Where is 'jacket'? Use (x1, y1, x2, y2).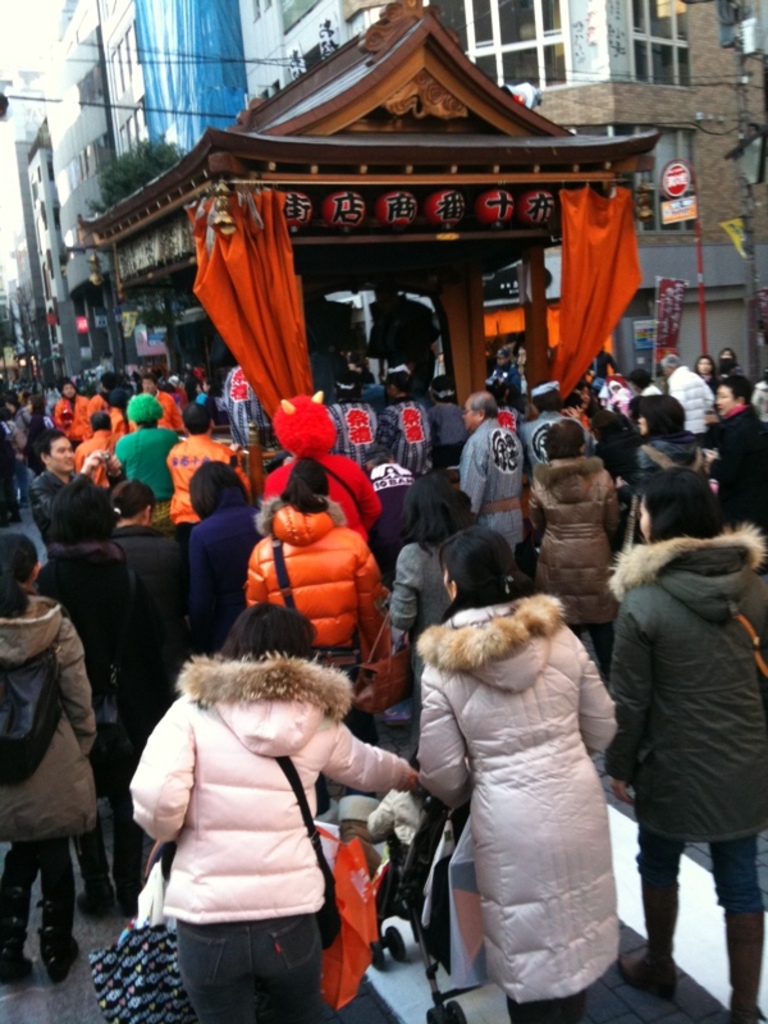
(131, 385, 191, 438).
